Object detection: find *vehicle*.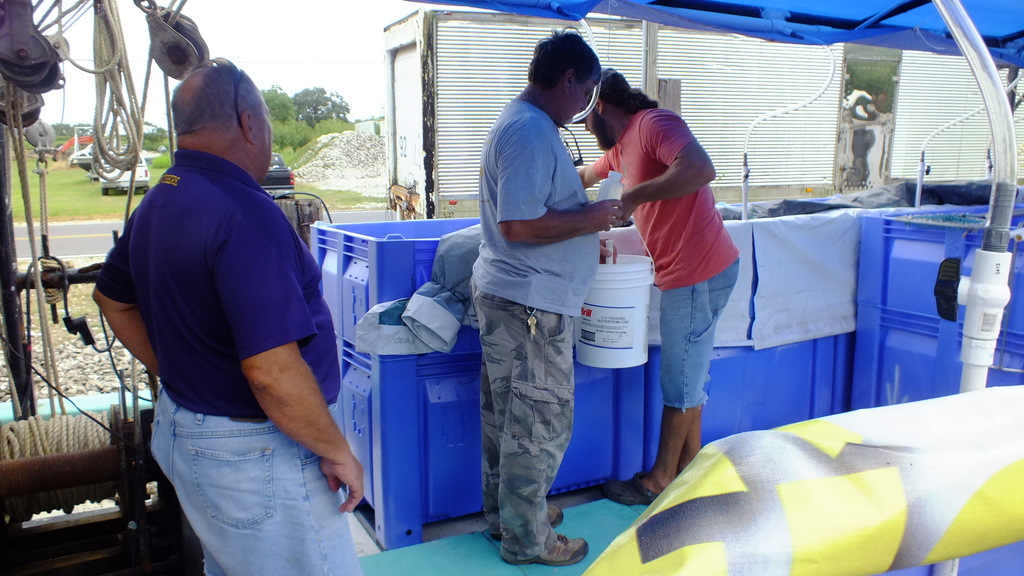
select_region(260, 149, 296, 198).
